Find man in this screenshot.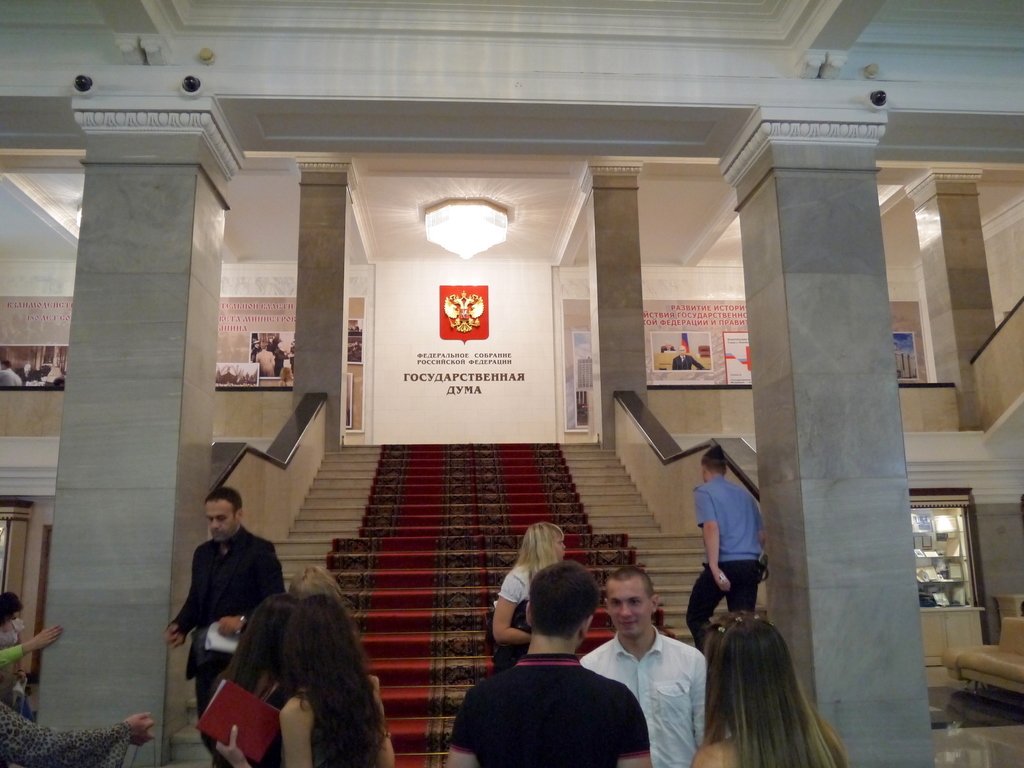
The bounding box for man is (165,484,291,767).
